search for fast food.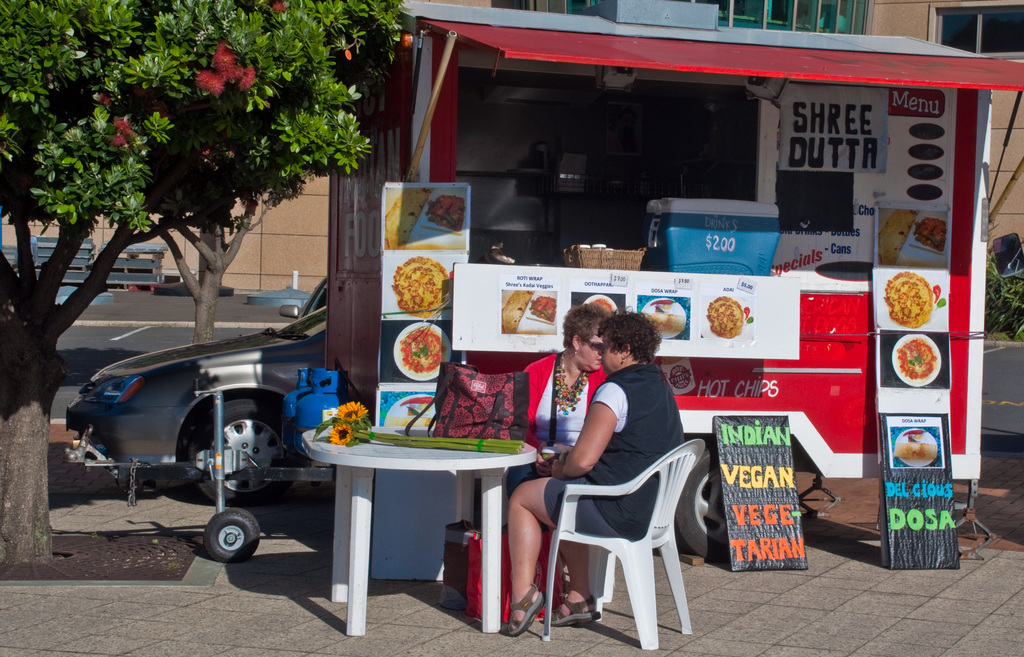
Found at crop(710, 297, 742, 334).
